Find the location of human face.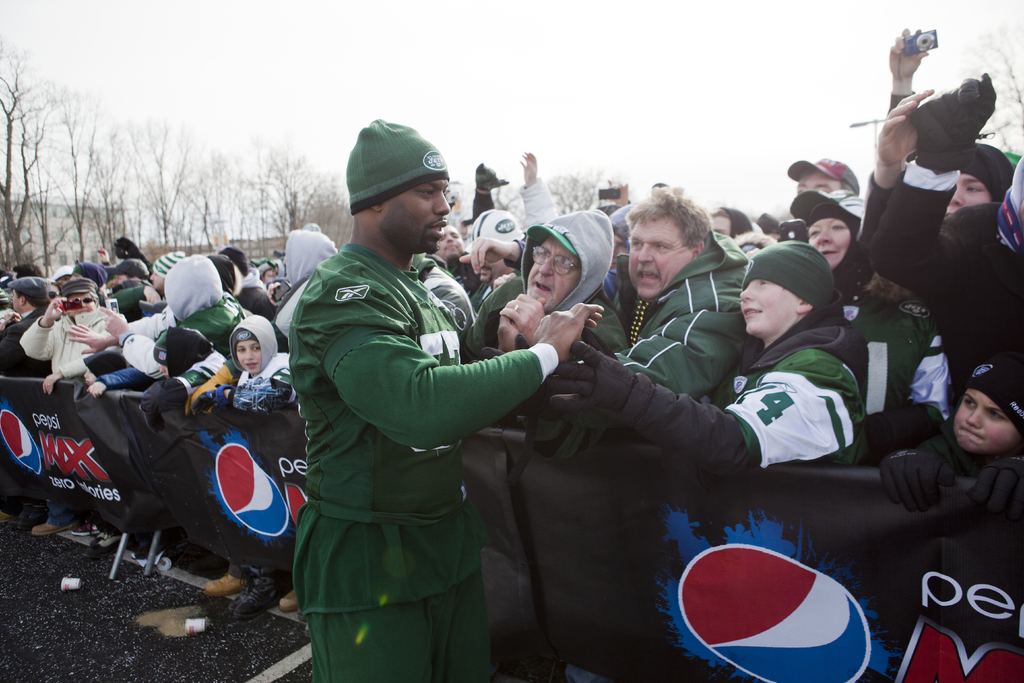
Location: {"x1": 628, "y1": 222, "x2": 691, "y2": 296}.
